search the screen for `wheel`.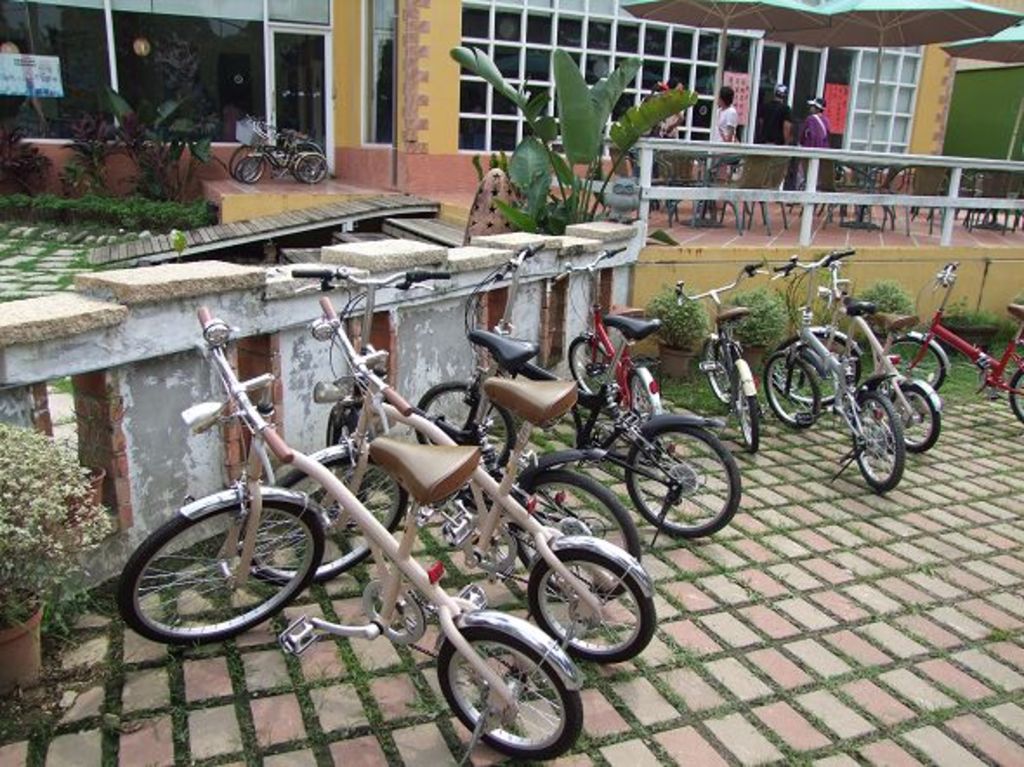
Found at left=569, top=335, right=618, bottom=401.
